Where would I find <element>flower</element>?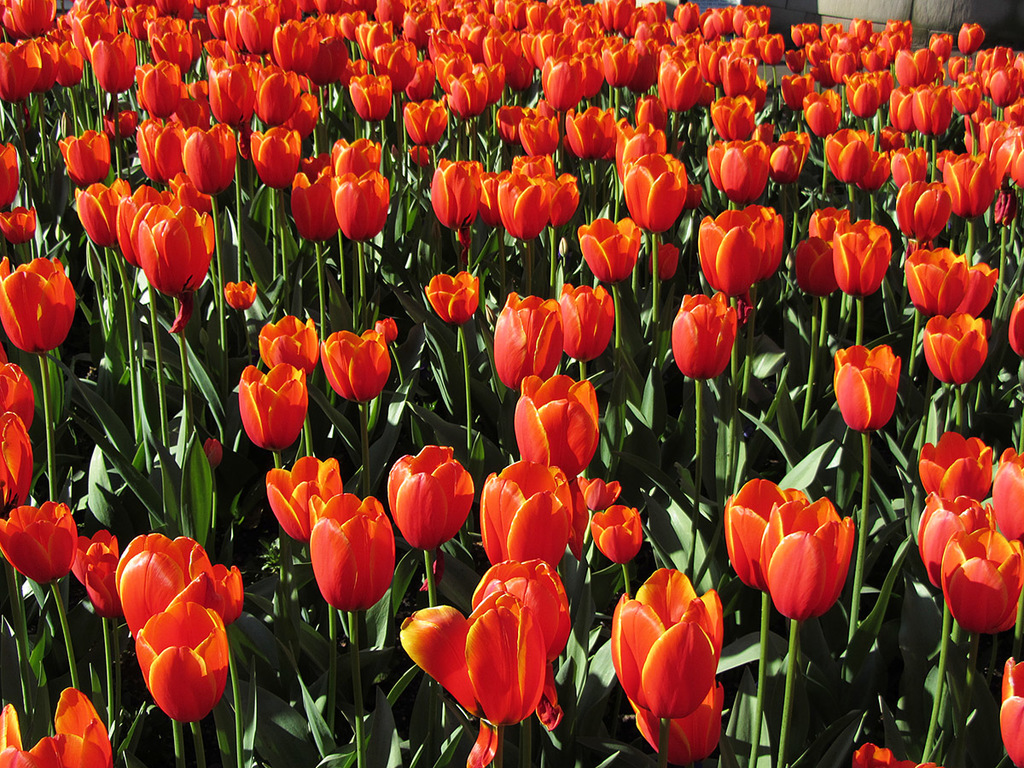
At <box>916,493,992,596</box>.
